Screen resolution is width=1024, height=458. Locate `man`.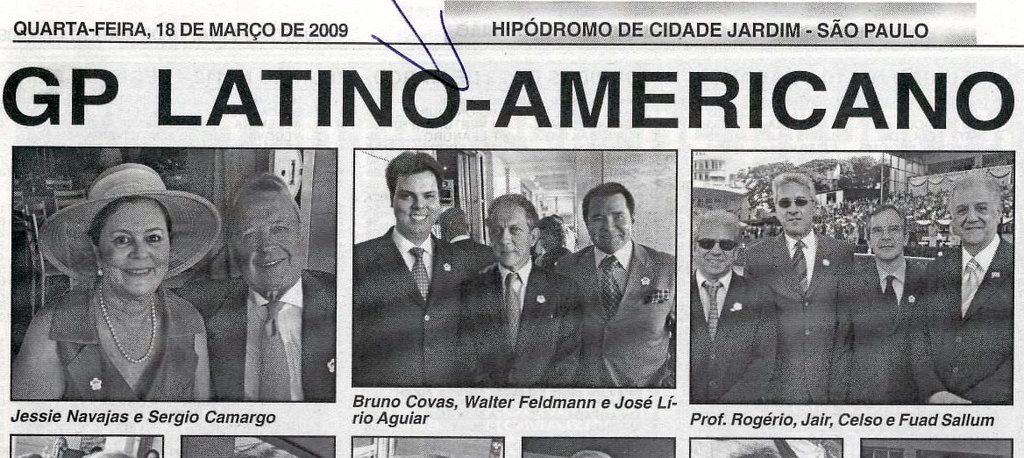
[837,205,929,400].
